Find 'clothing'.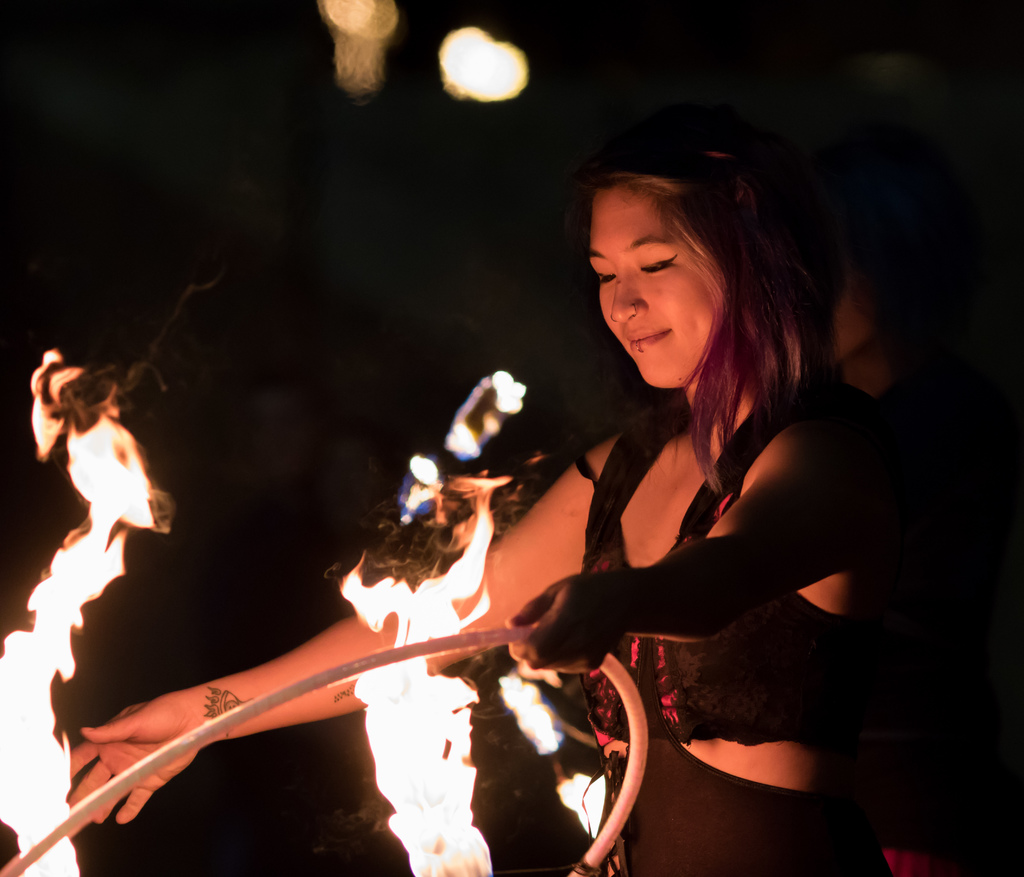
box(560, 390, 851, 876).
